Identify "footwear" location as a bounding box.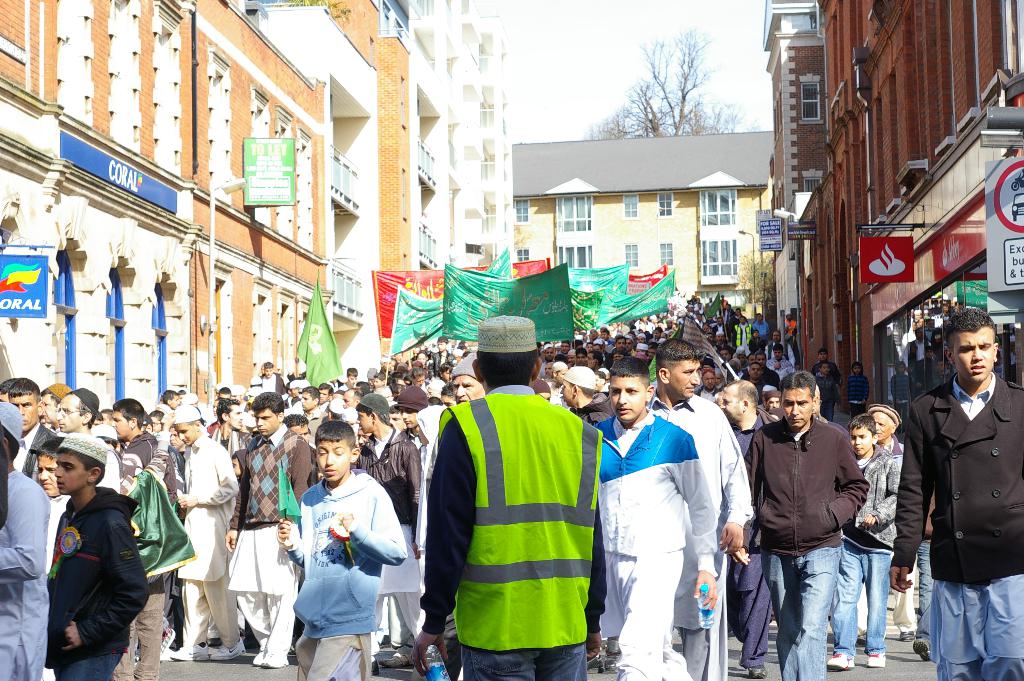
865,648,887,668.
